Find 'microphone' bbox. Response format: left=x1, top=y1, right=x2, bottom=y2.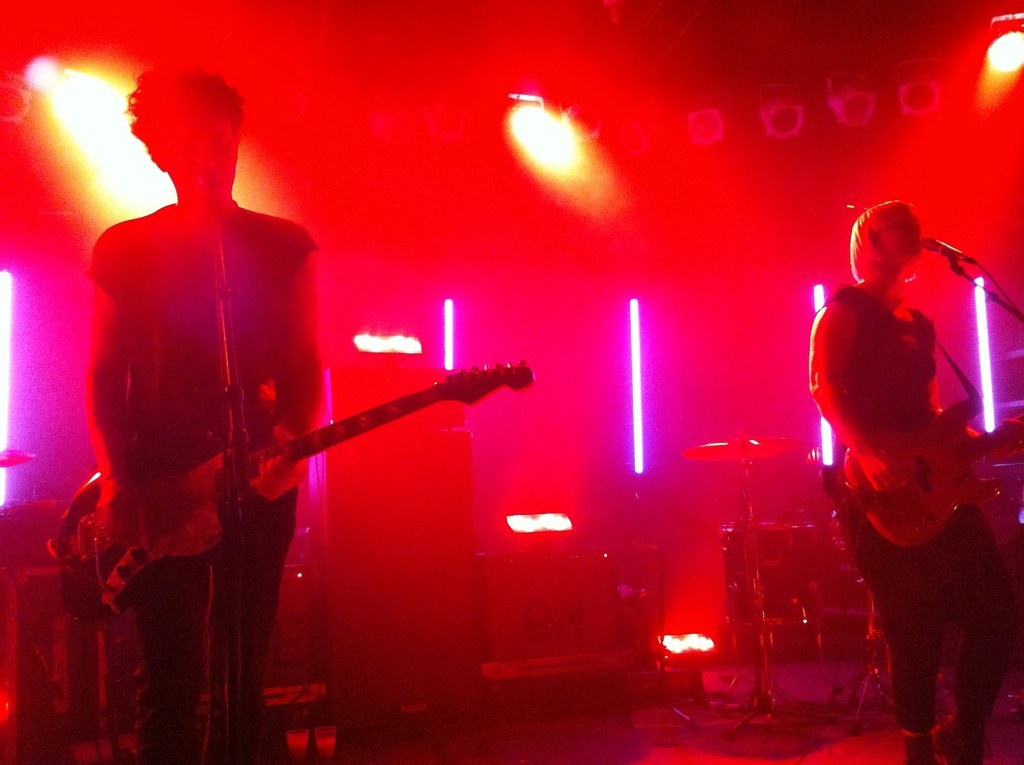
left=923, top=238, right=960, bottom=261.
